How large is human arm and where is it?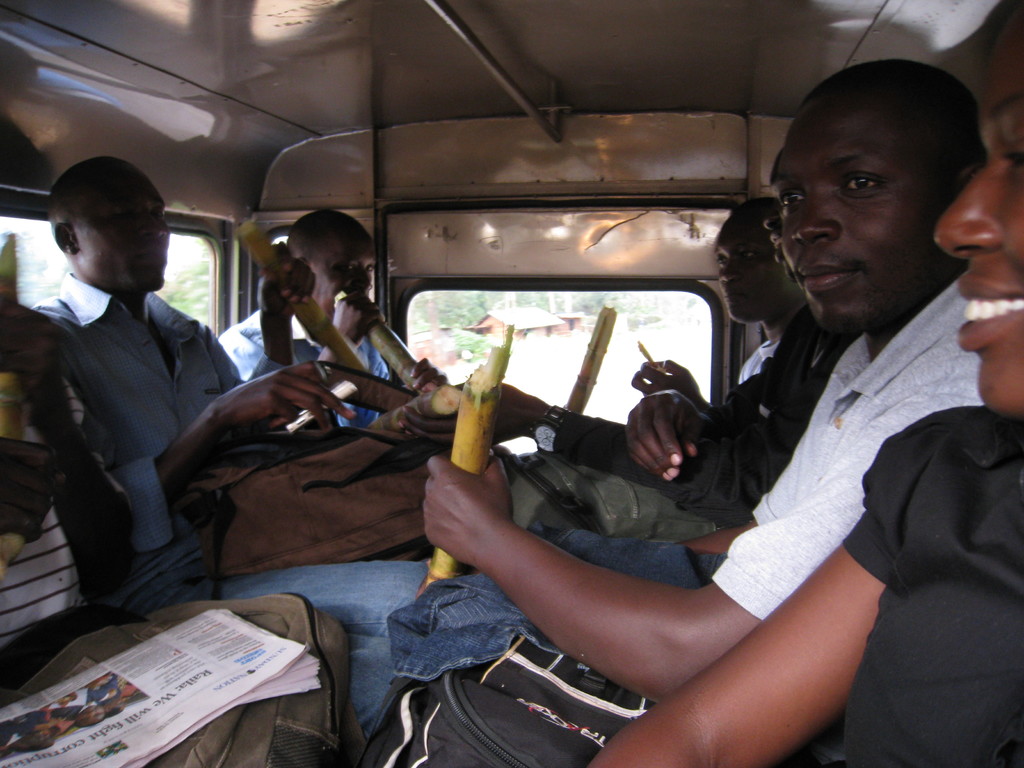
Bounding box: region(620, 314, 817, 494).
